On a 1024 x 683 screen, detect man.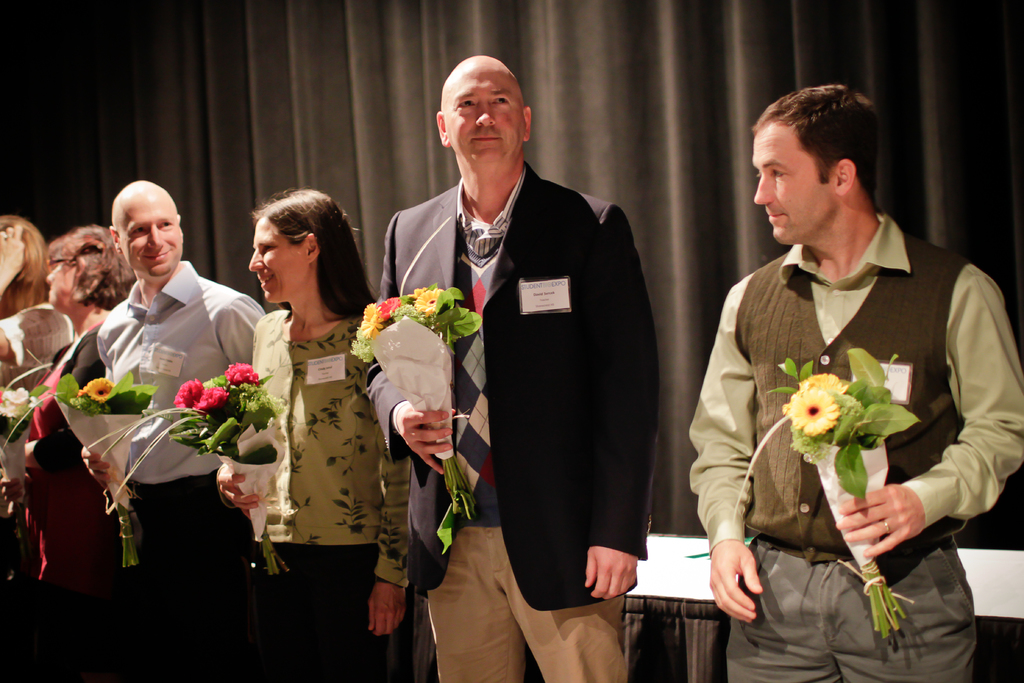
<bbox>686, 82, 1023, 682</bbox>.
